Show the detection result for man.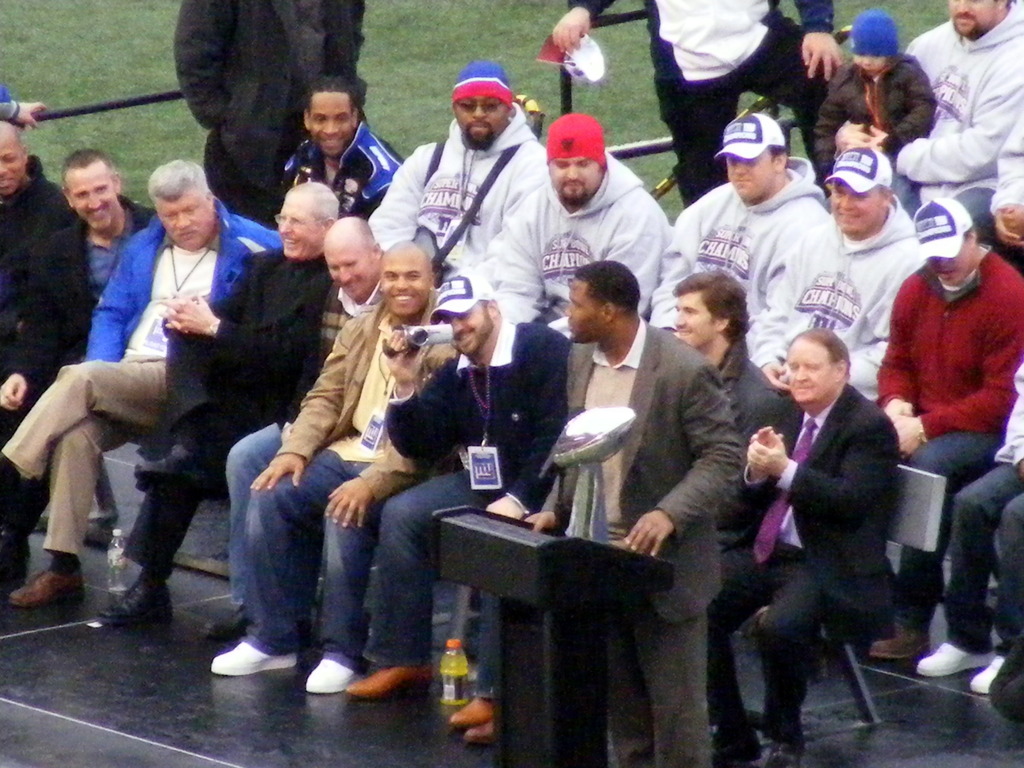
region(915, 362, 1023, 692).
